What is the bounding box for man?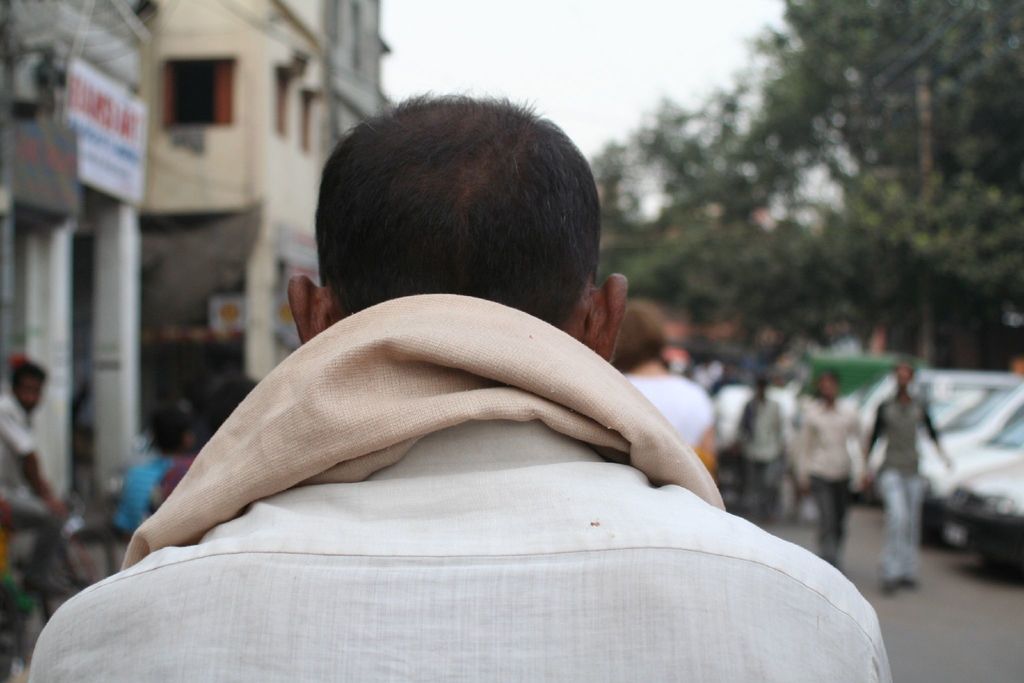
bbox=[108, 115, 815, 625].
